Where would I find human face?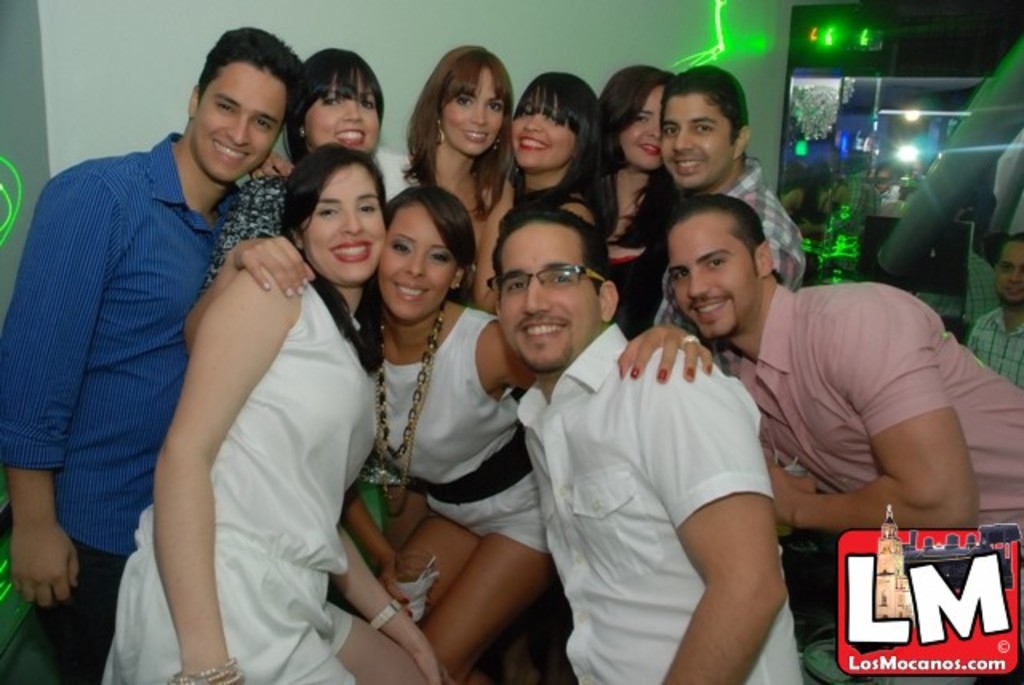
At <bbox>499, 229, 600, 368</bbox>.
